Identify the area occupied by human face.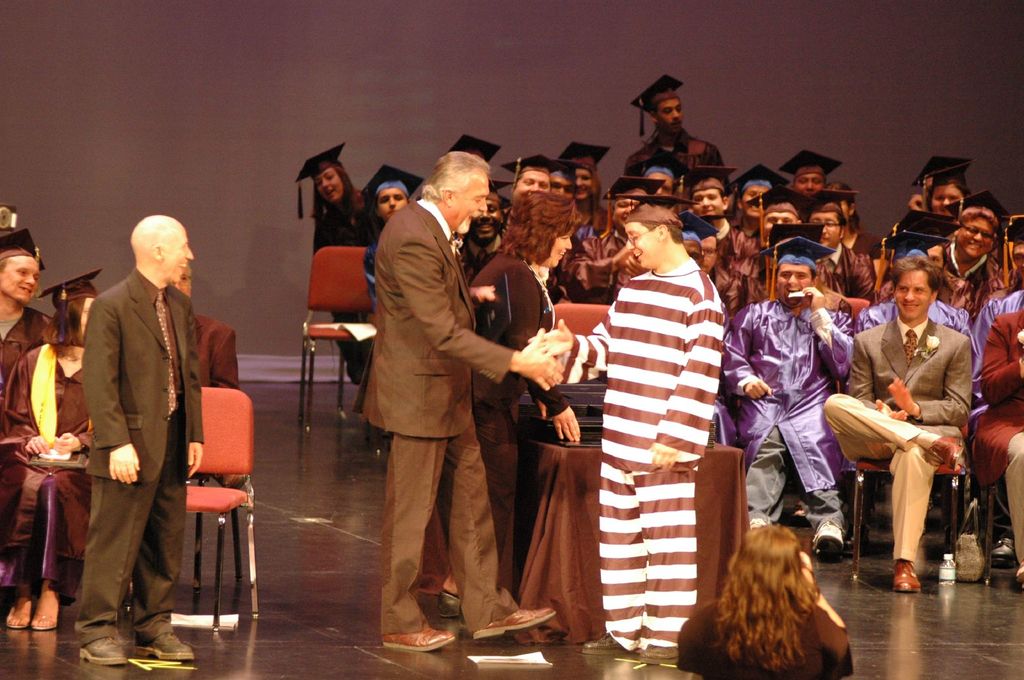
Area: crop(630, 224, 659, 266).
